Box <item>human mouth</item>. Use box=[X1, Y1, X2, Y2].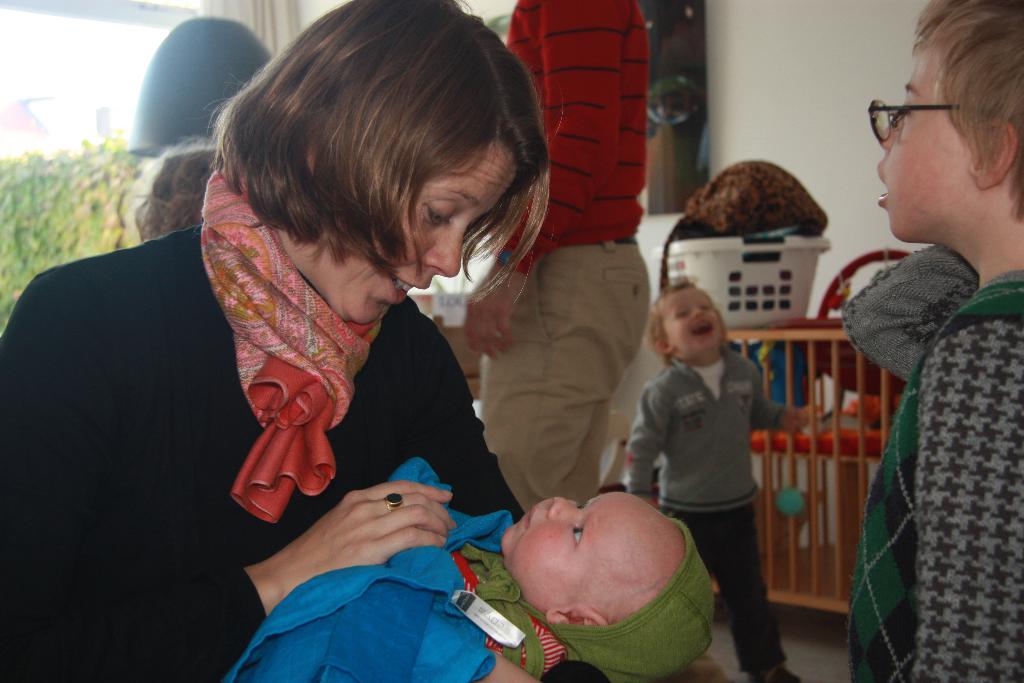
box=[876, 163, 888, 208].
